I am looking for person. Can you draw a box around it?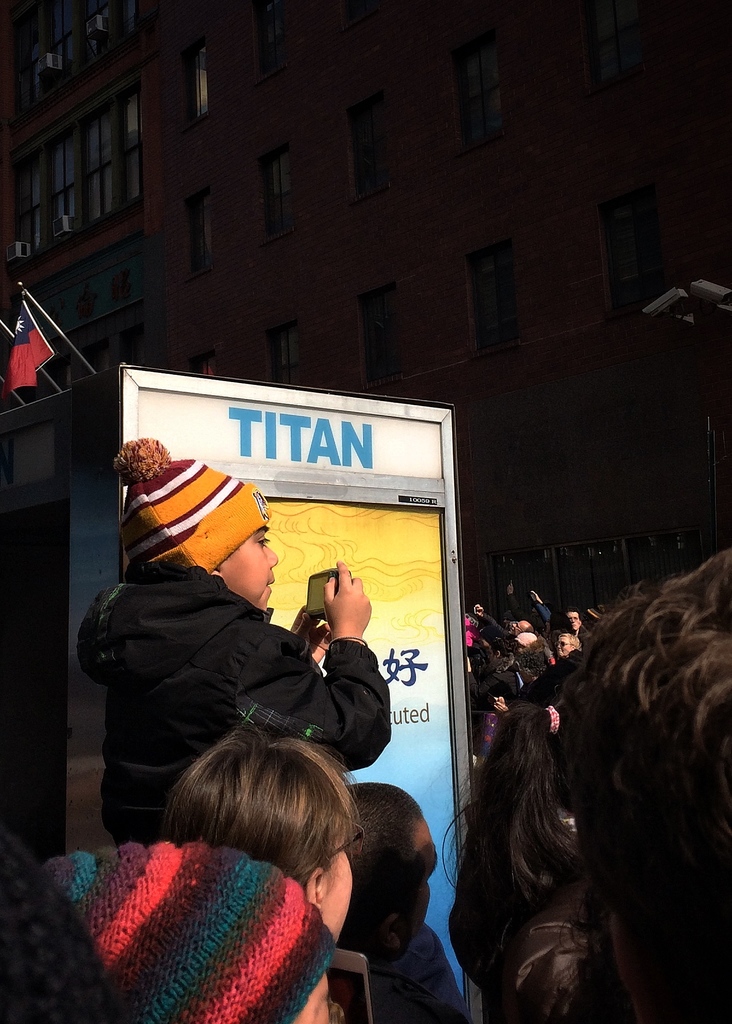
Sure, the bounding box is box(0, 834, 353, 1023).
